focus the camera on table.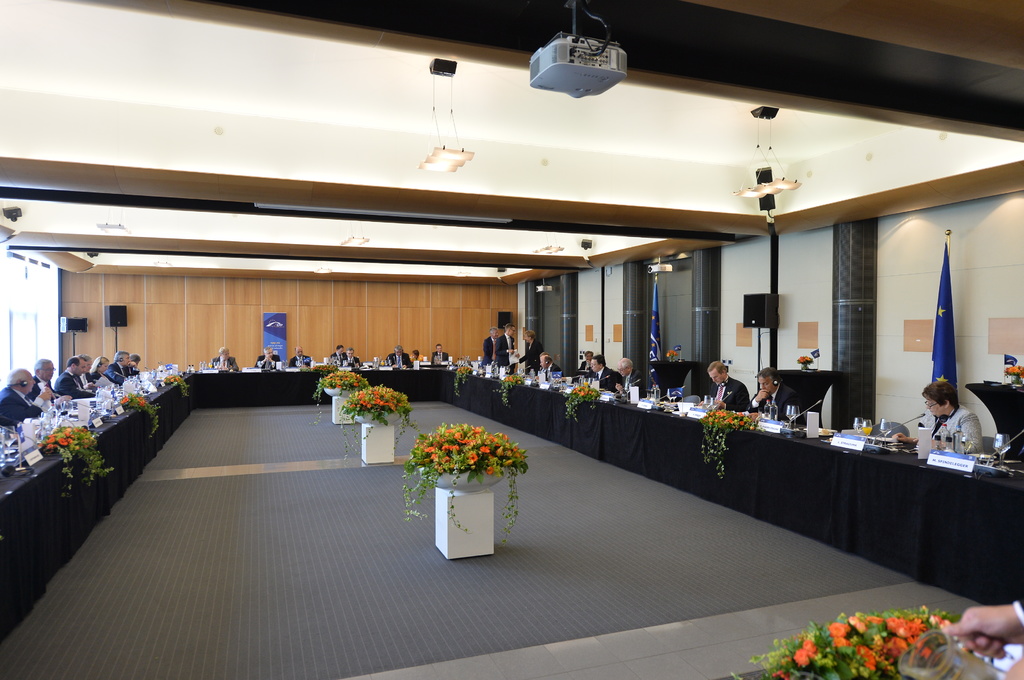
Focus region: {"left": 450, "top": 360, "right": 1023, "bottom": 616}.
